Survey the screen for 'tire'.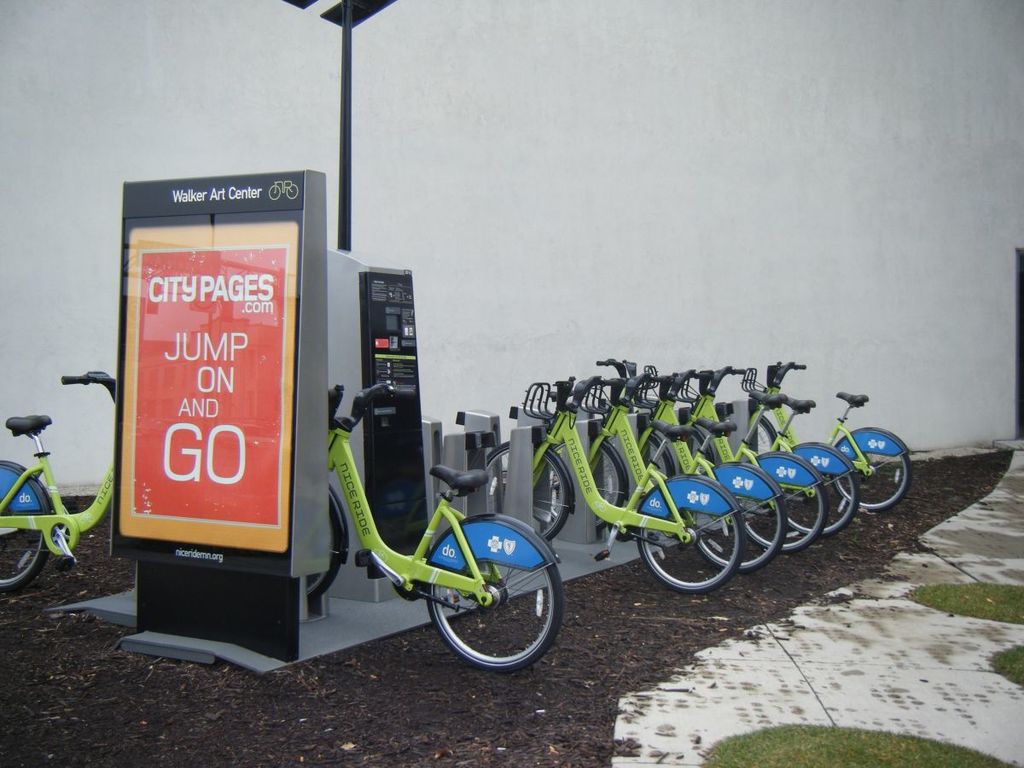
Survey found: [x1=0, y1=527, x2=47, y2=594].
